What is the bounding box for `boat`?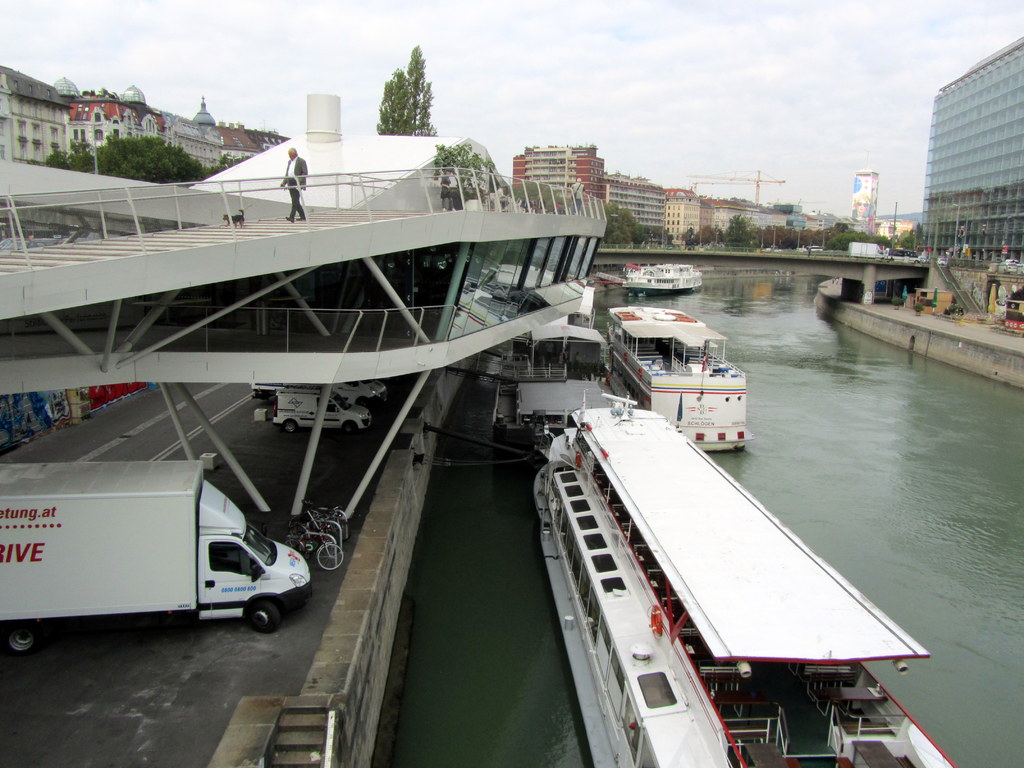
detection(611, 261, 708, 302).
